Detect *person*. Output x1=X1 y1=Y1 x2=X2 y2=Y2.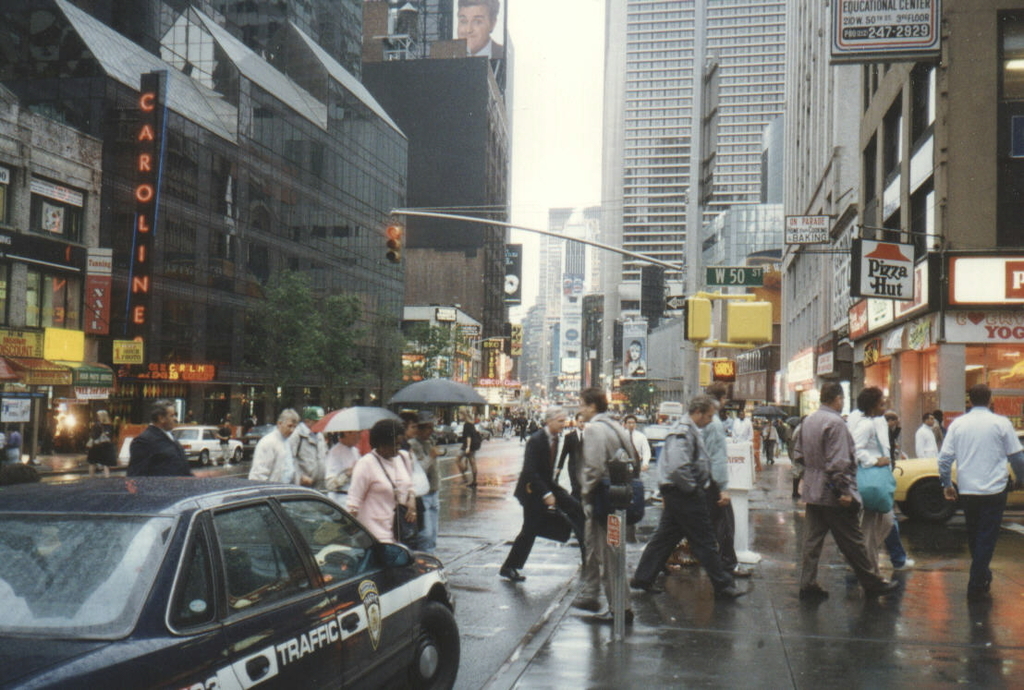
x1=10 y1=424 x2=18 y2=457.
